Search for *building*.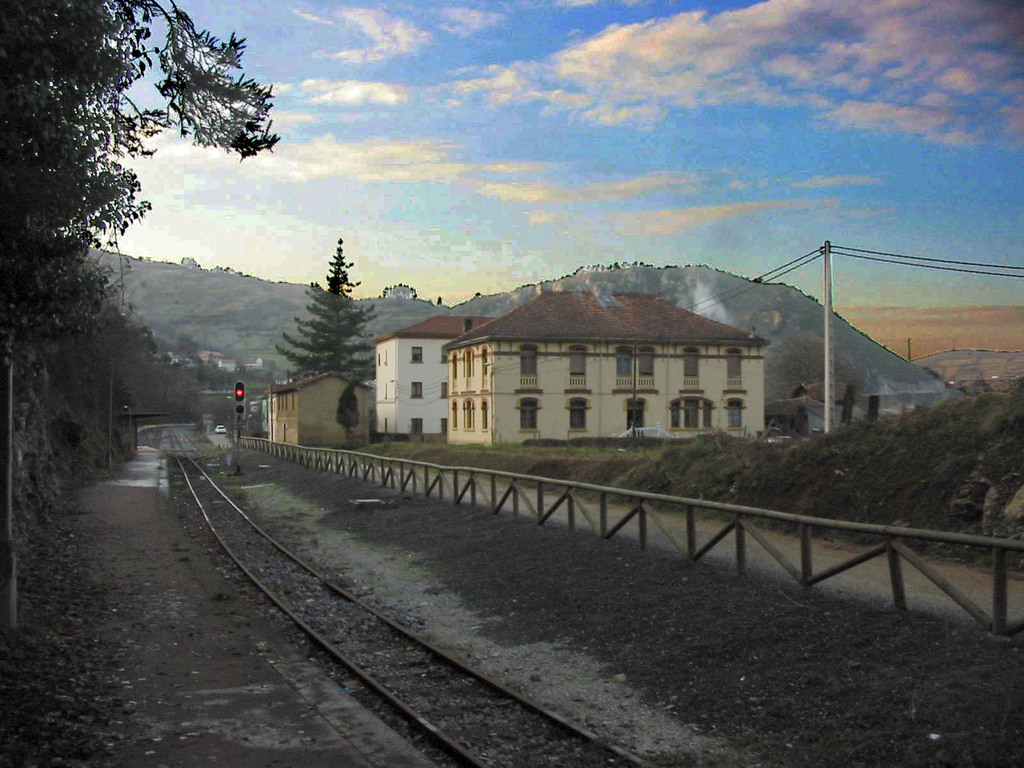
Found at {"x1": 446, "y1": 289, "x2": 774, "y2": 444}.
